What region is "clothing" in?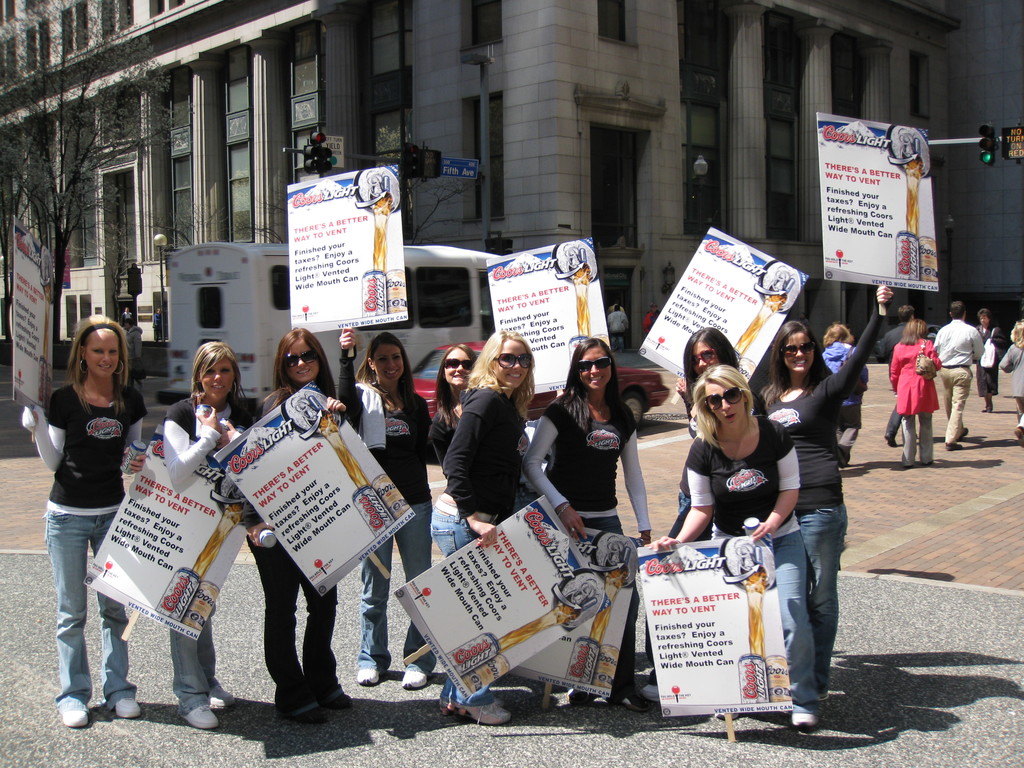
rect(976, 324, 999, 401).
